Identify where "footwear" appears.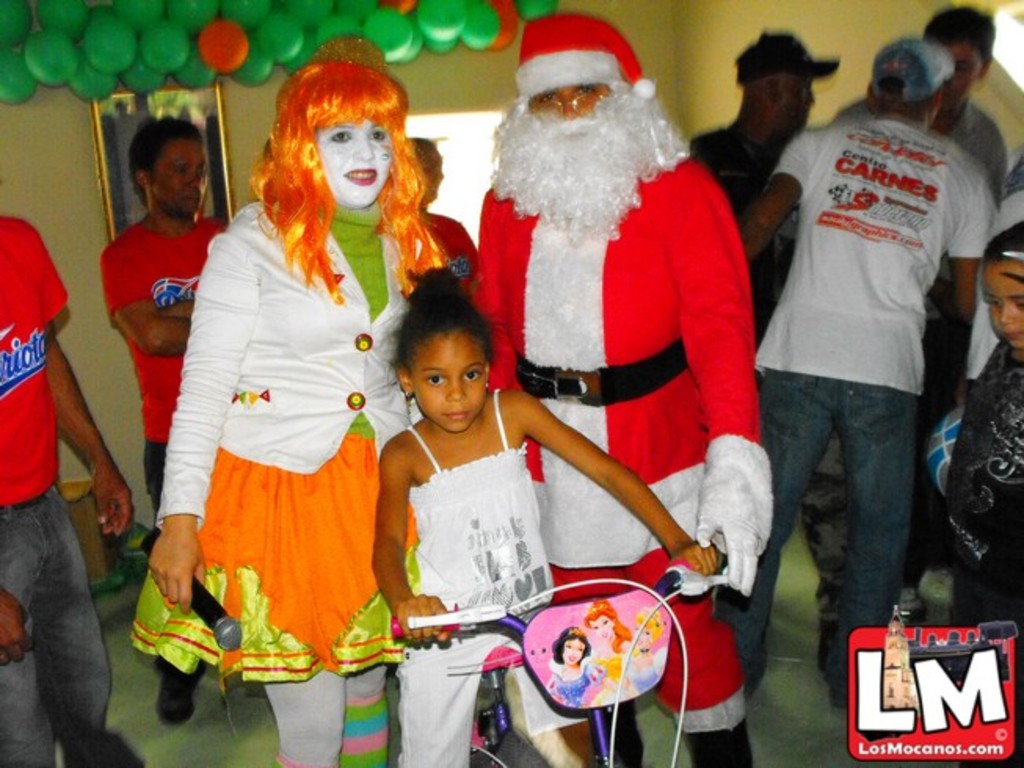
Appears at [66, 734, 155, 766].
